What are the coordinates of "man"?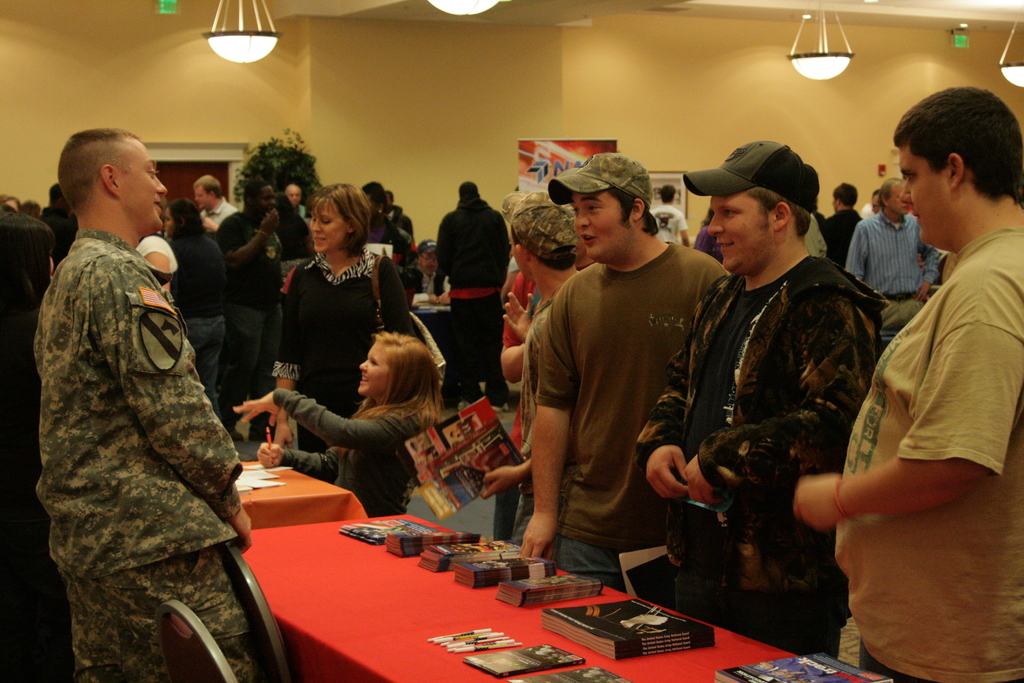
(508,147,731,602).
